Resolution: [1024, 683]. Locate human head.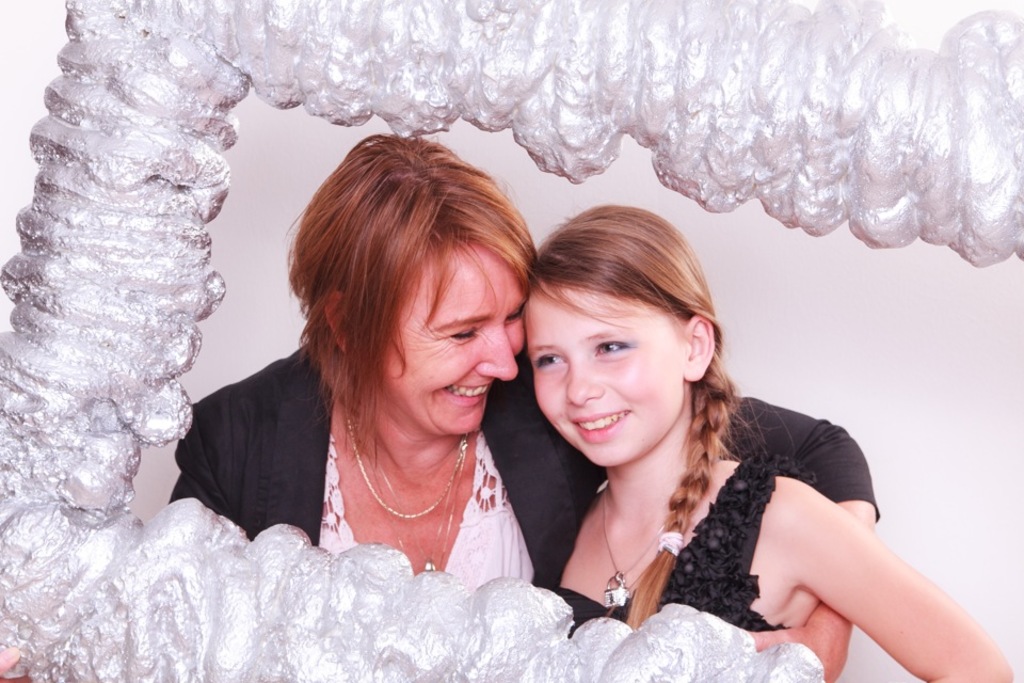
x1=518 y1=208 x2=731 y2=454.
